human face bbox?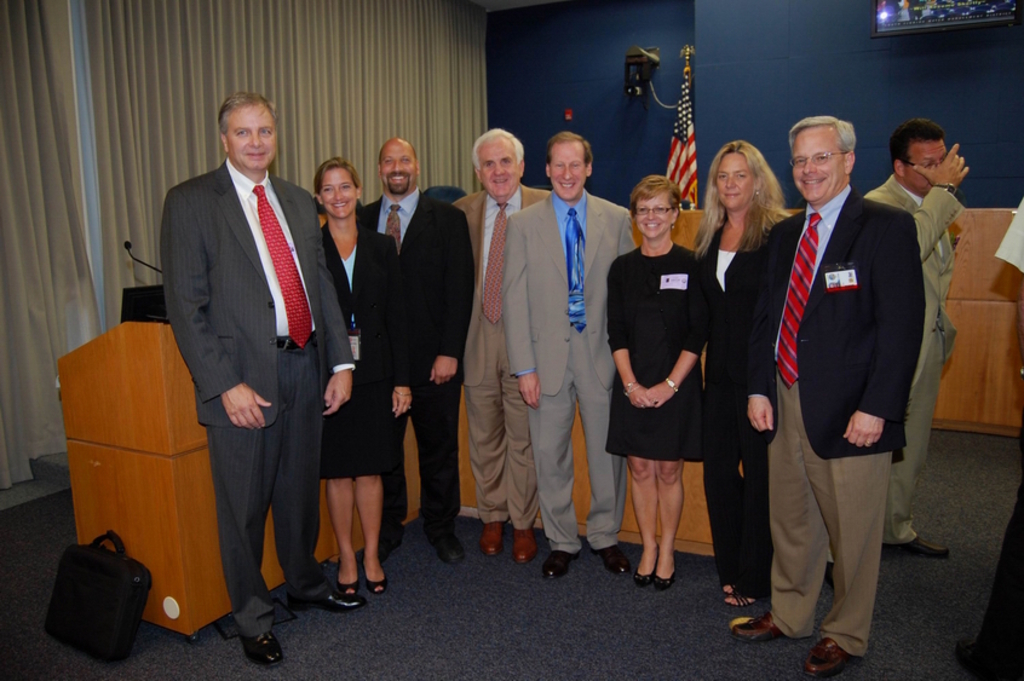
225:103:274:165
